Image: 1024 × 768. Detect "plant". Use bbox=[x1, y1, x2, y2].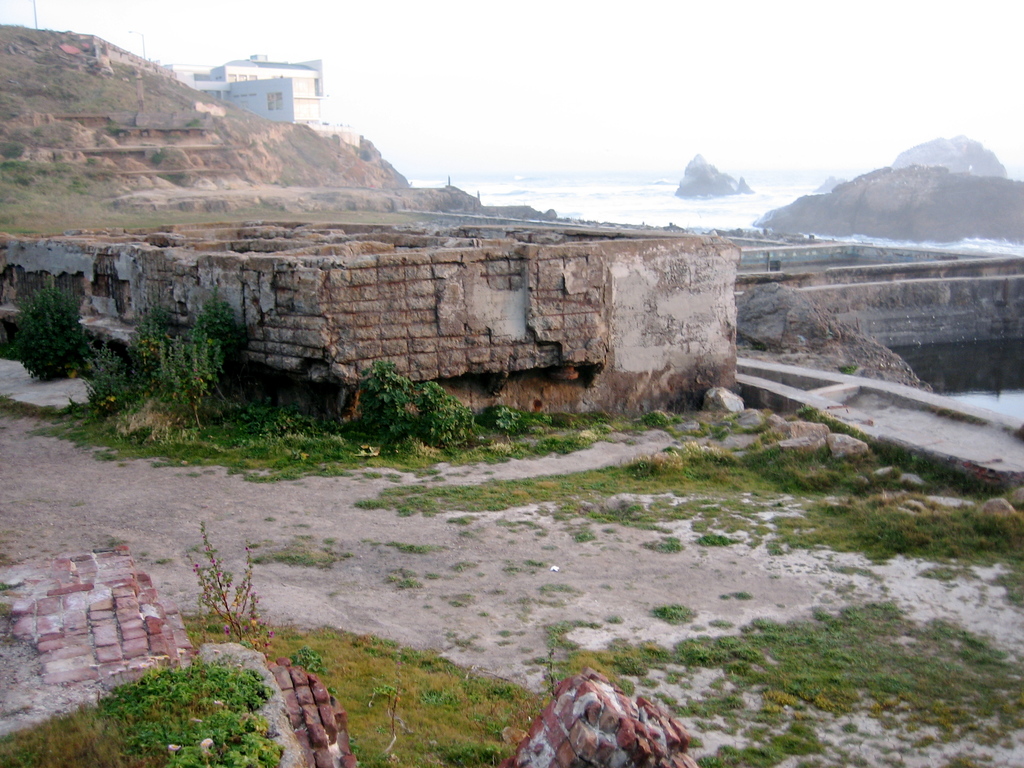
bbox=[125, 300, 234, 452].
